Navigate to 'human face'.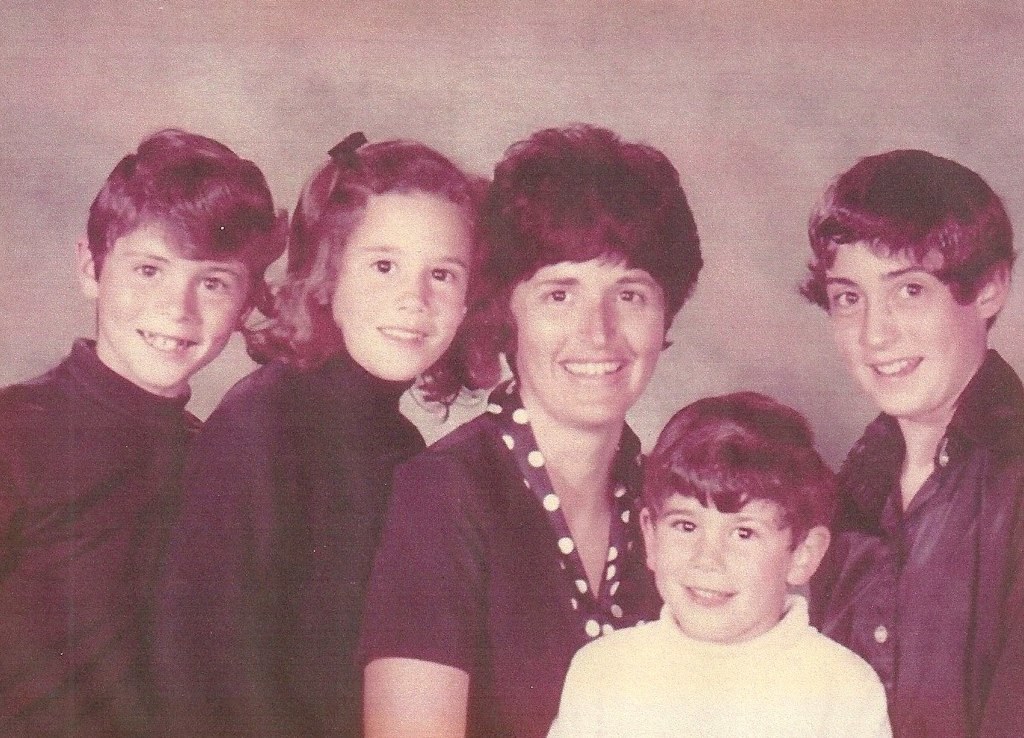
Navigation target: select_region(337, 196, 473, 374).
